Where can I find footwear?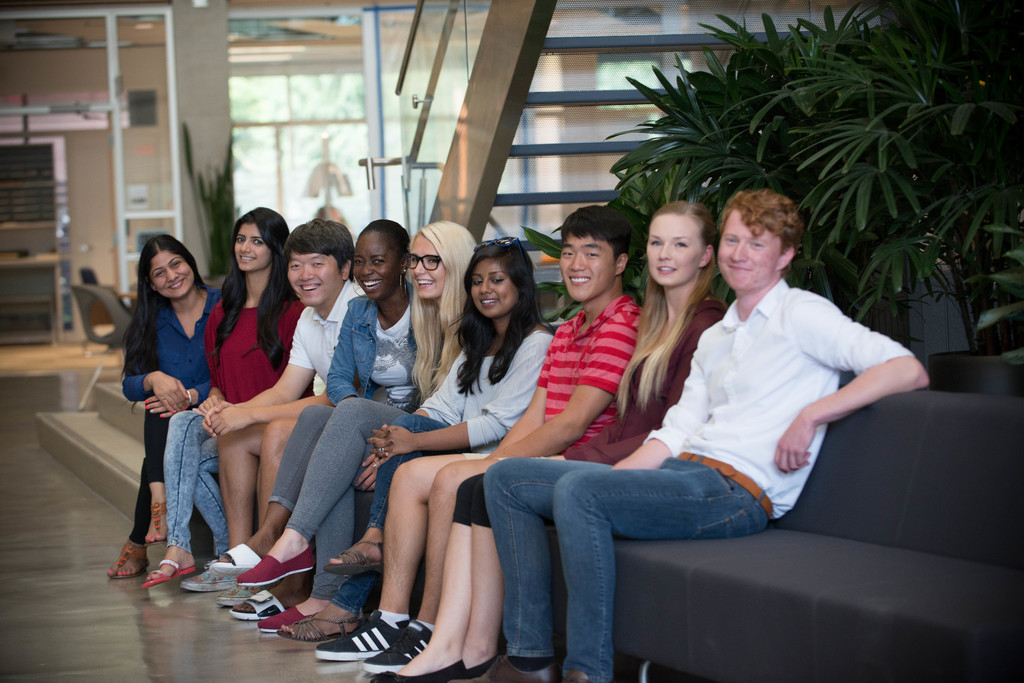
You can find it at [491,652,554,682].
